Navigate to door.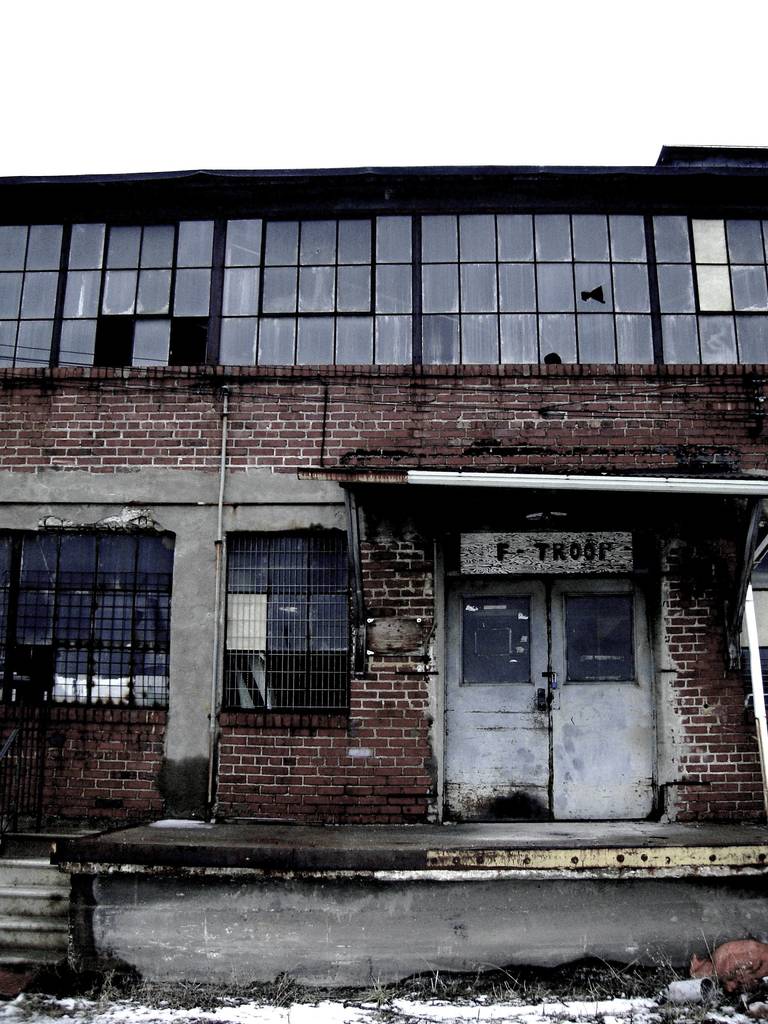
Navigation target: bbox=(447, 573, 660, 824).
